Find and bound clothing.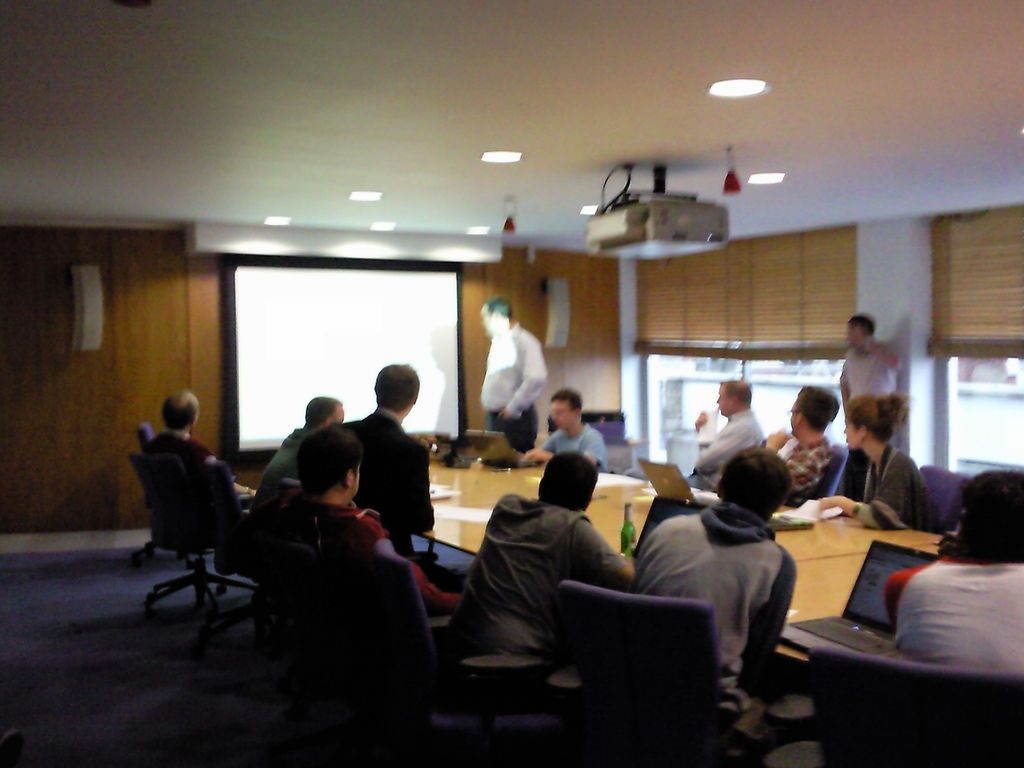
Bound: bbox=[141, 430, 252, 529].
